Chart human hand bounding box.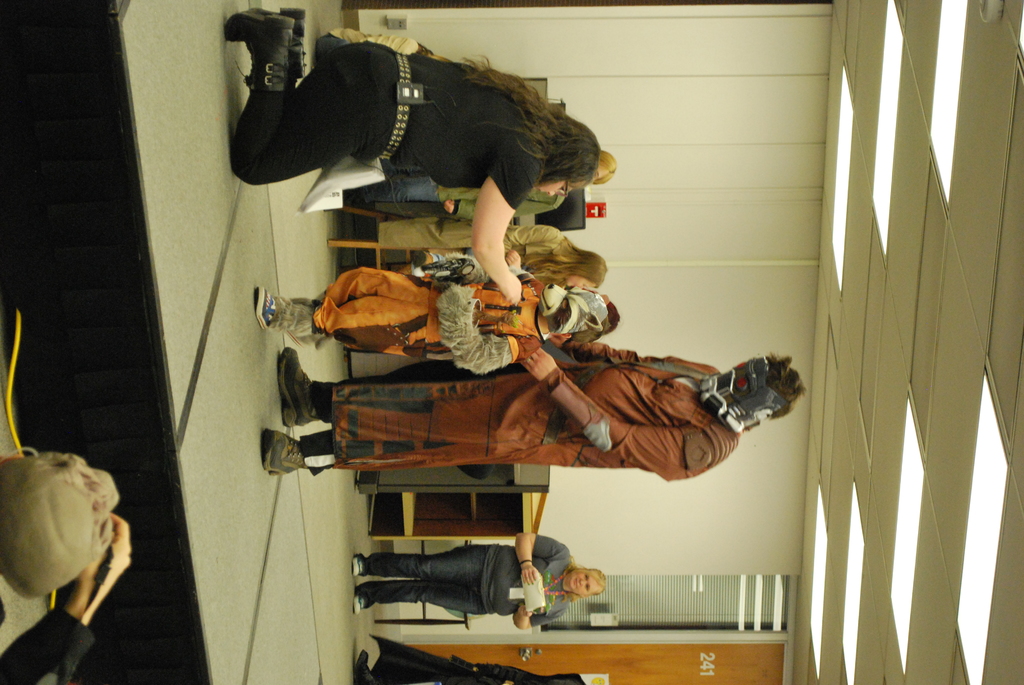
Charted: {"x1": 551, "y1": 334, "x2": 564, "y2": 348}.
